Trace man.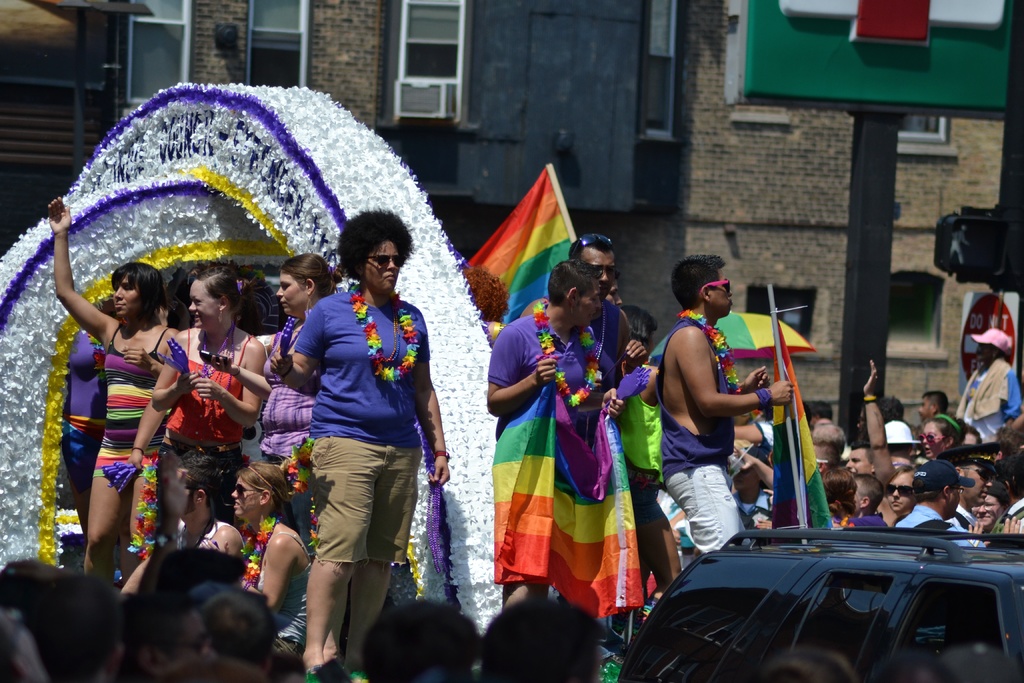
Traced to BBox(845, 364, 893, 486).
